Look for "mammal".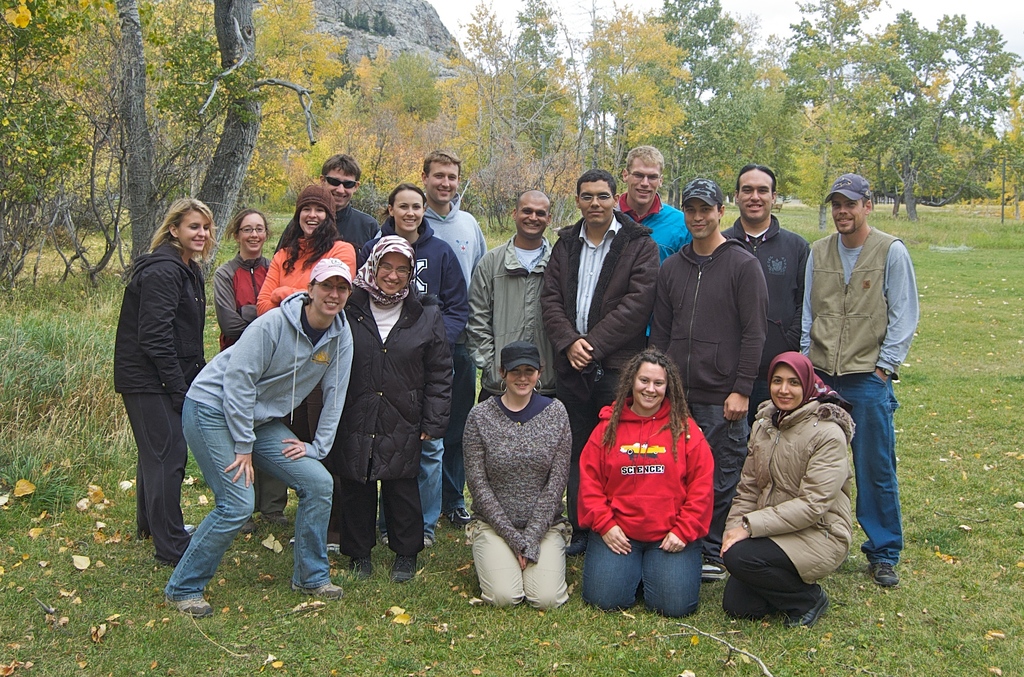
Found: 459:338:577:609.
